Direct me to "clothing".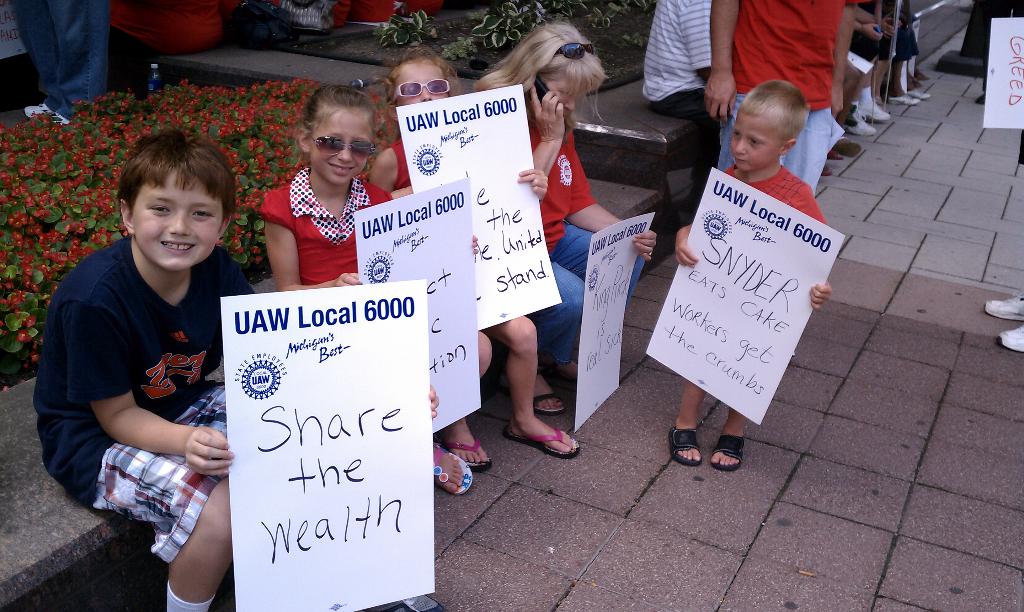
Direction: {"x1": 723, "y1": 166, "x2": 831, "y2": 224}.
